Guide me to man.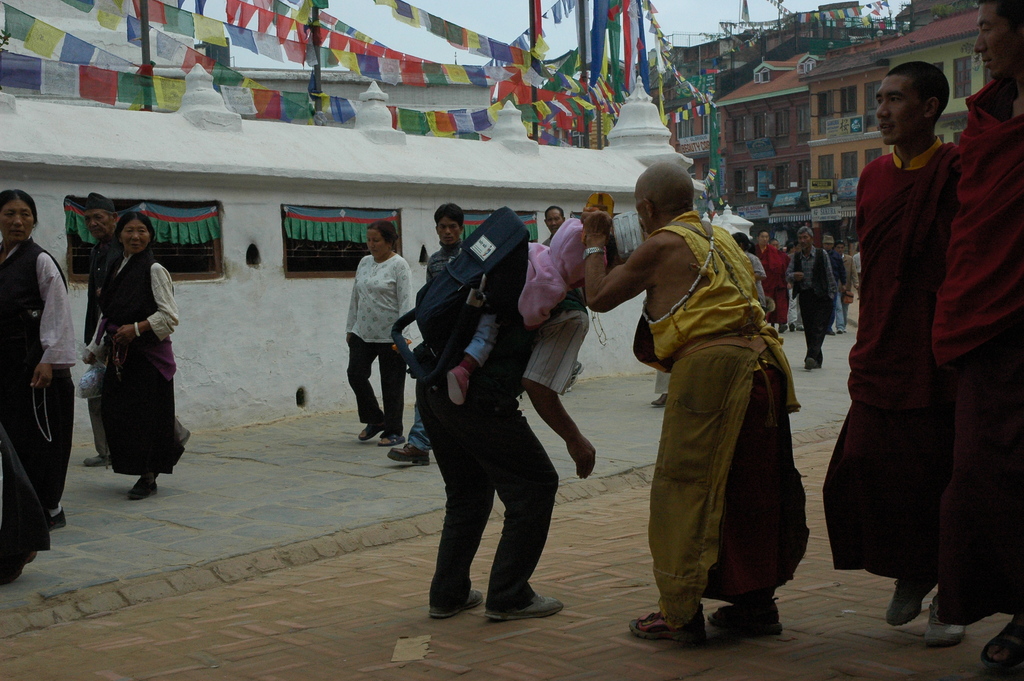
Guidance: rect(542, 204, 584, 394).
